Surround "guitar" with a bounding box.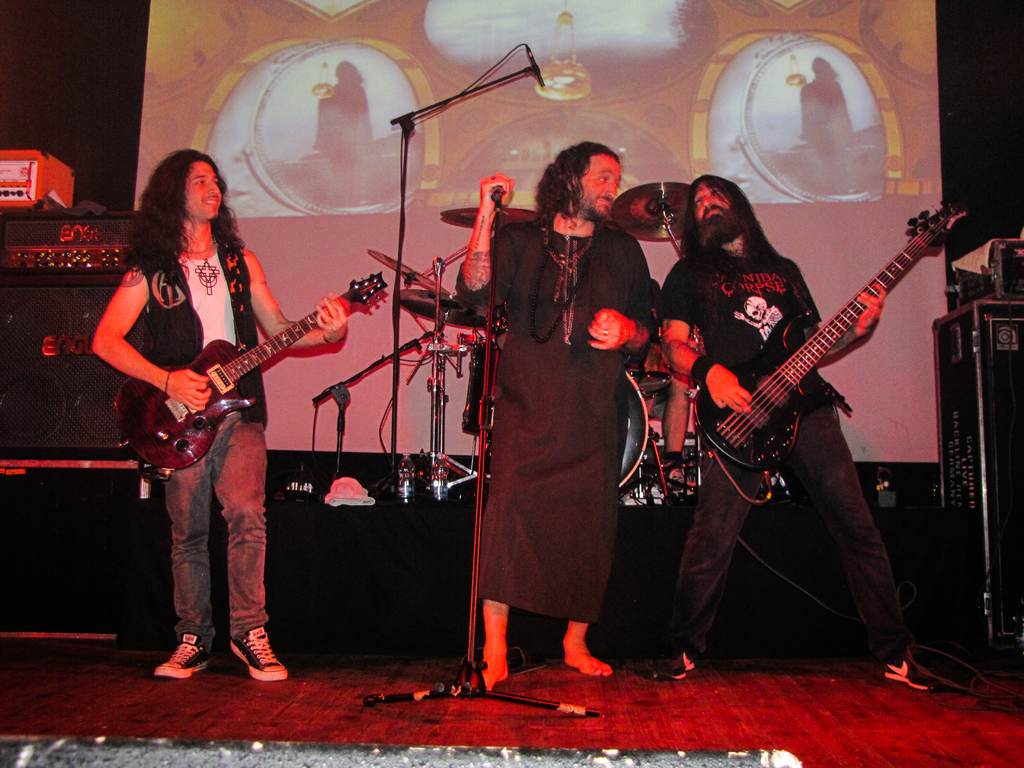
(left=109, top=271, right=374, bottom=471).
